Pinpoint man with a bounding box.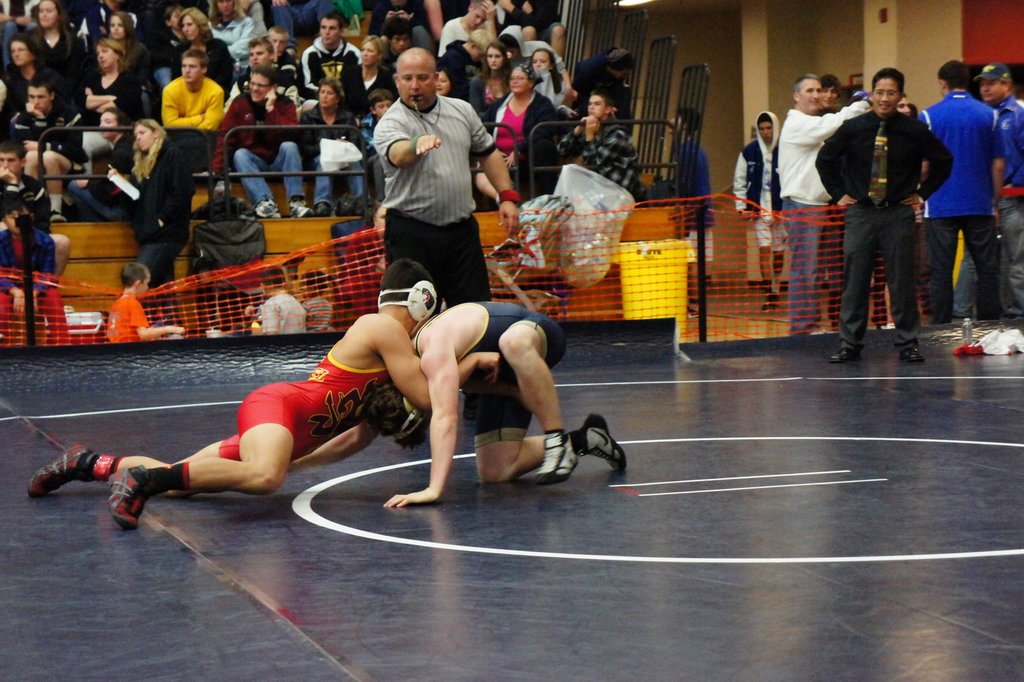
Rect(303, 10, 372, 111).
